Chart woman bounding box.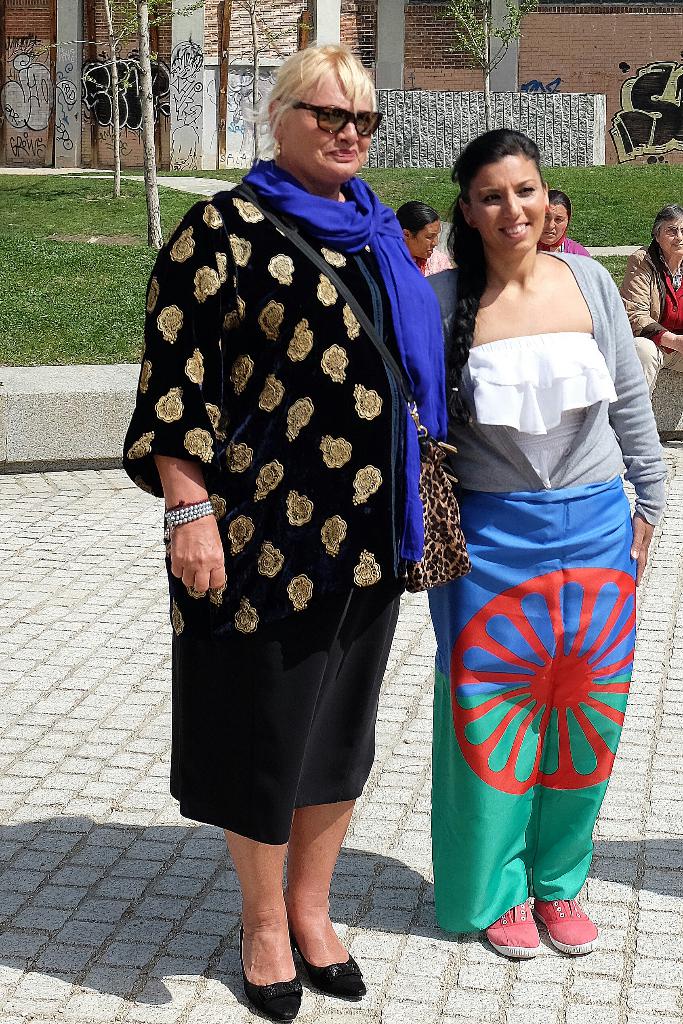
Charted: [416,131,662,961].
